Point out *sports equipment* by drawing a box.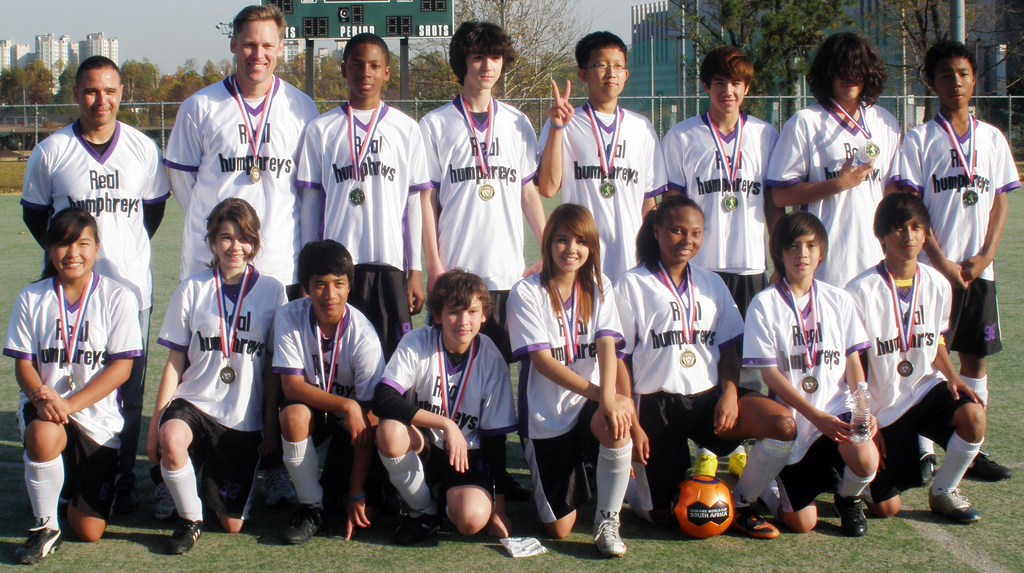
x1=285 y1=506 x2=326 y2=547.
